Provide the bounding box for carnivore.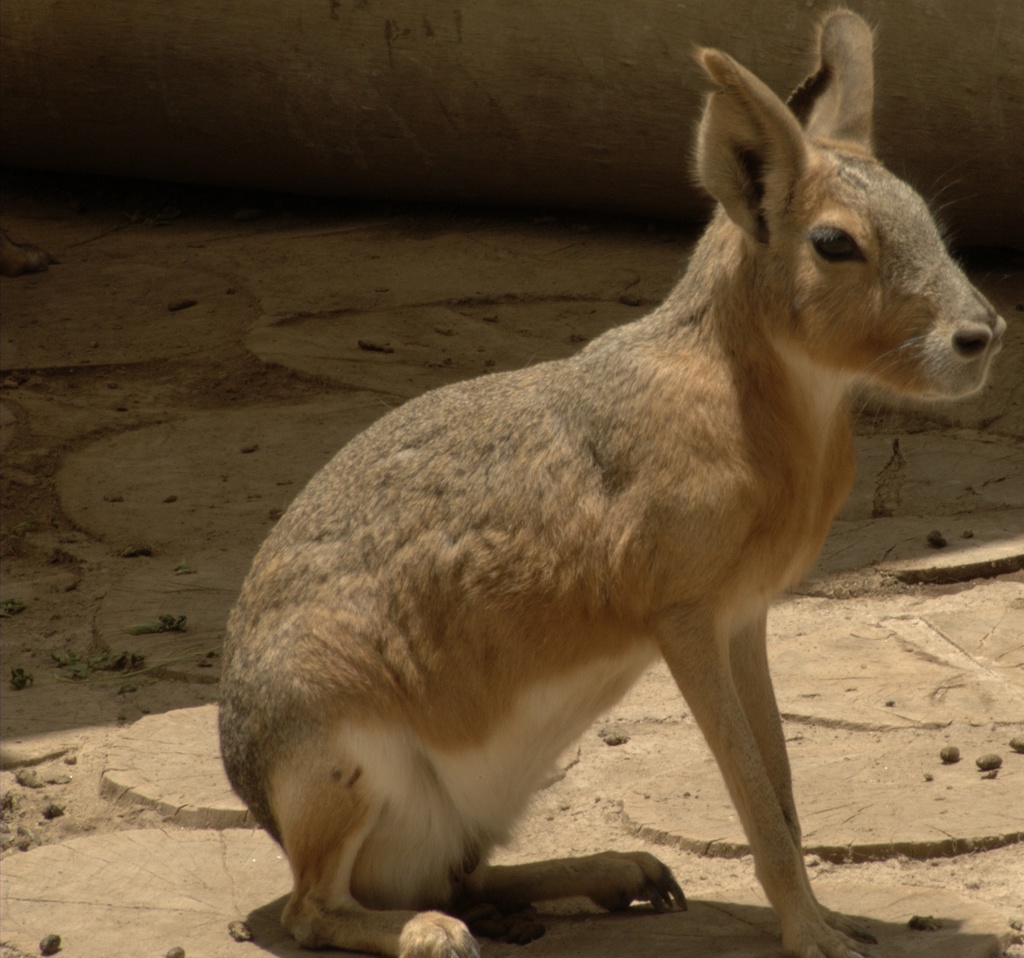
BBox(237, 79, 1023, 948).
